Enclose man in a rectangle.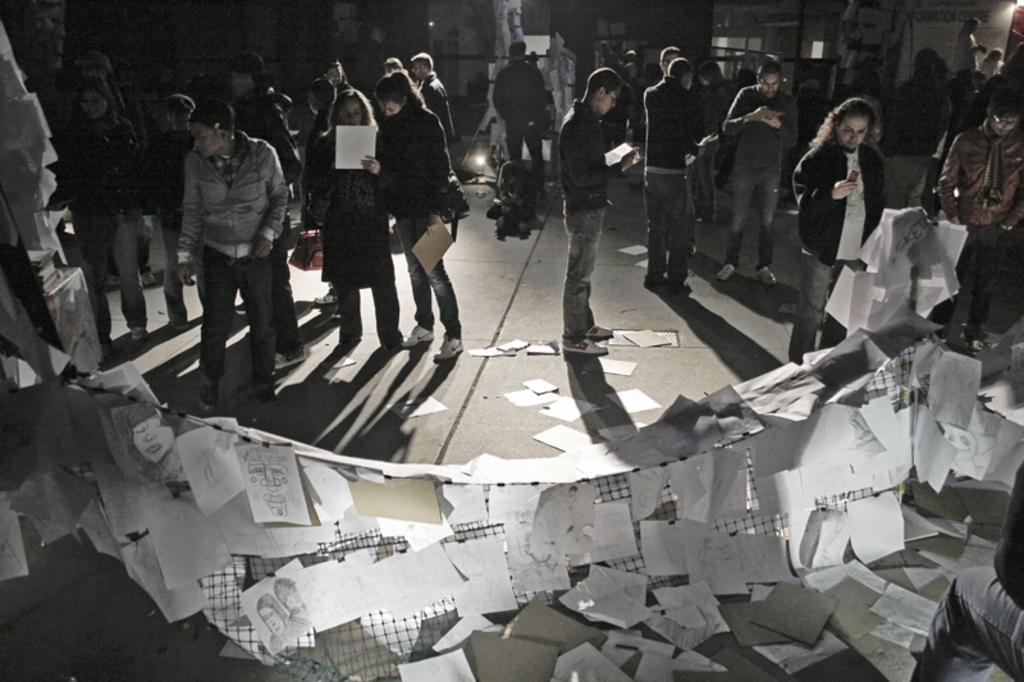
550:60:632:343.
